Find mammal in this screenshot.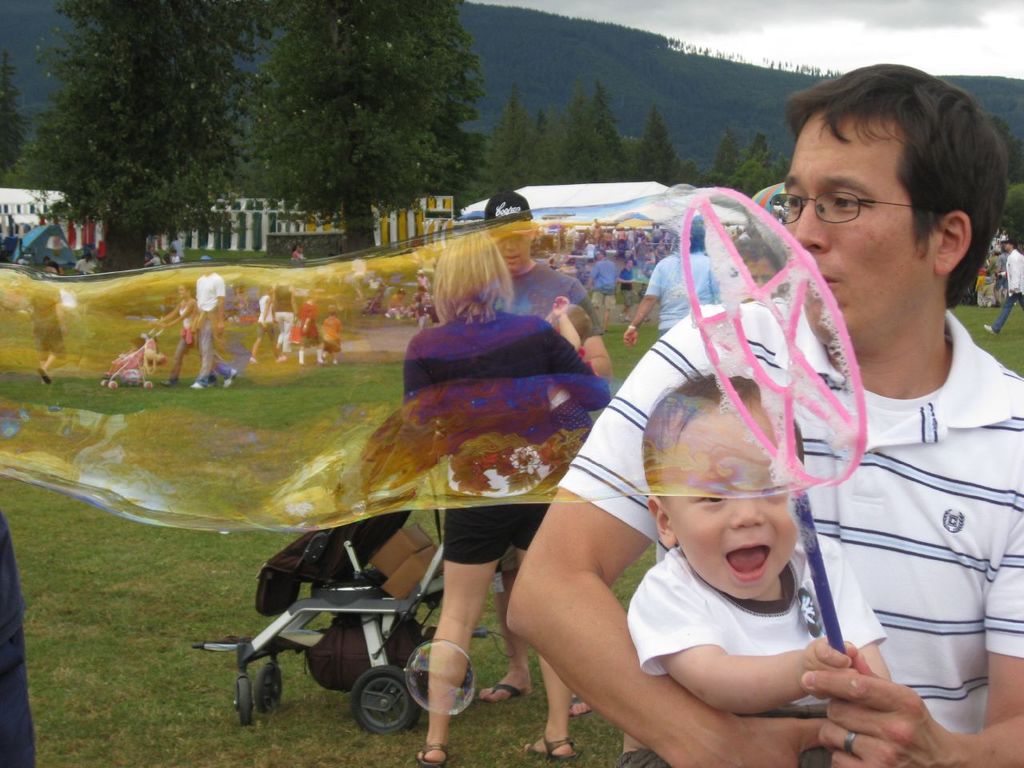
The bounding box for mammal is 145 251 162 269.
